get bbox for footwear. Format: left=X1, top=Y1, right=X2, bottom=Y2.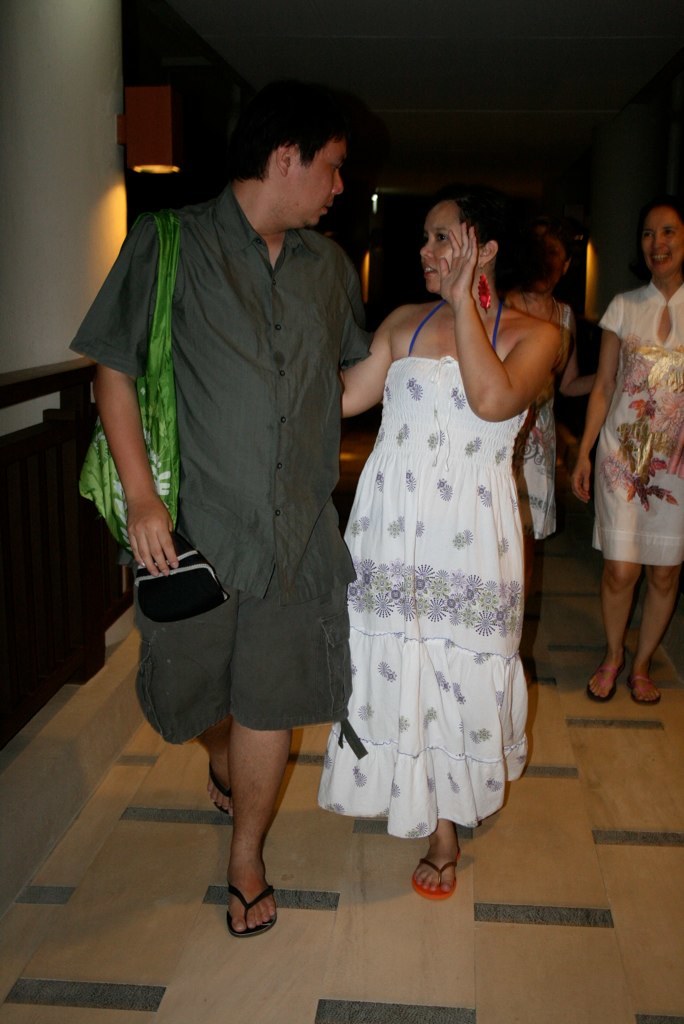
left=409, top=859, right=458, bottom=900.
